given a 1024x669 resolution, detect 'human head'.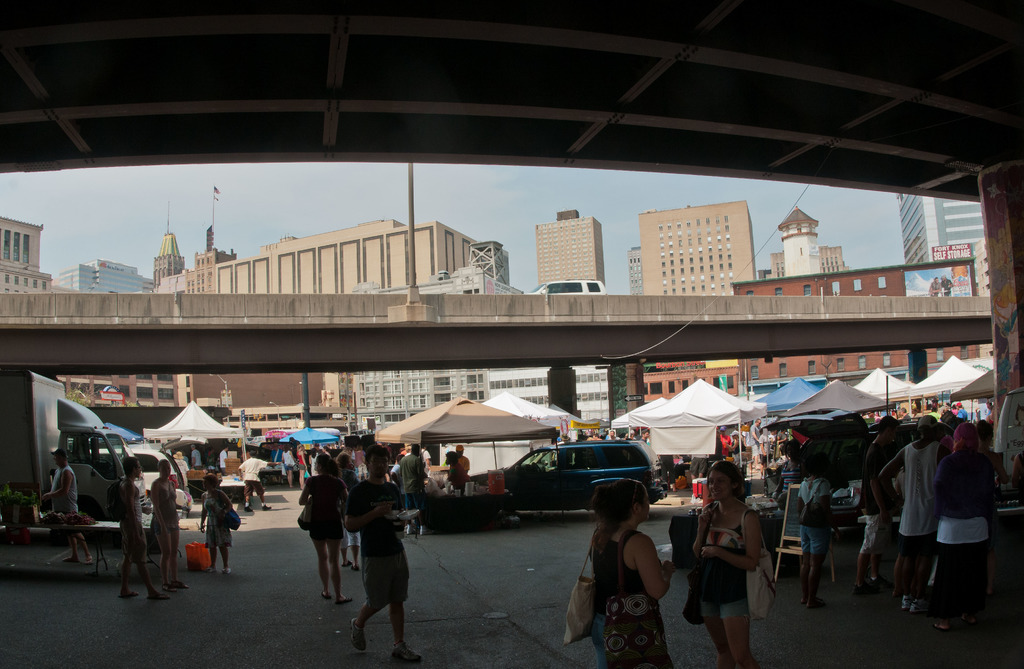
[296, 443, 303, 453].
